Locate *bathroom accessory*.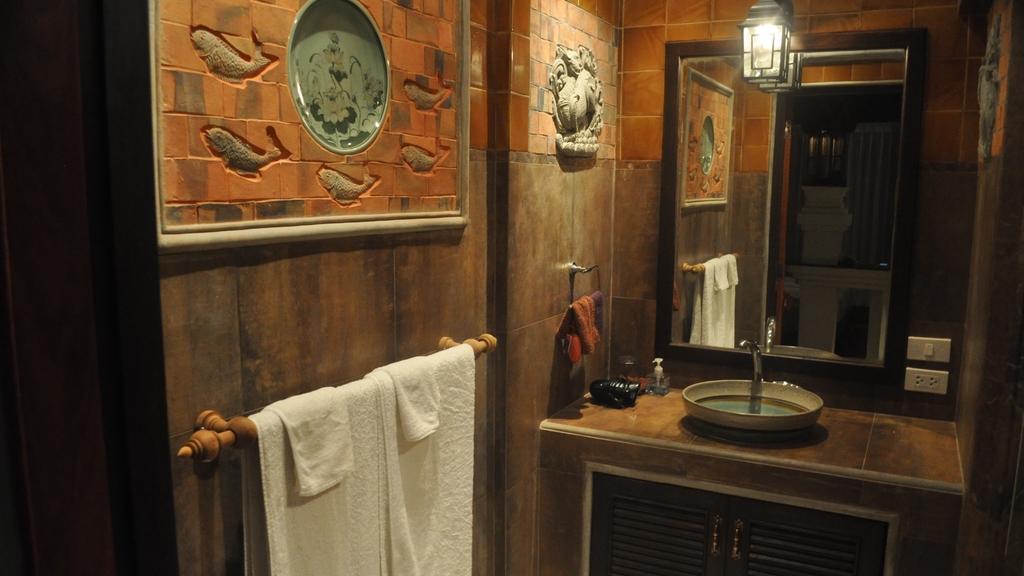
Bounding box: x1=674 y1=366 x2=831 y2=438.
